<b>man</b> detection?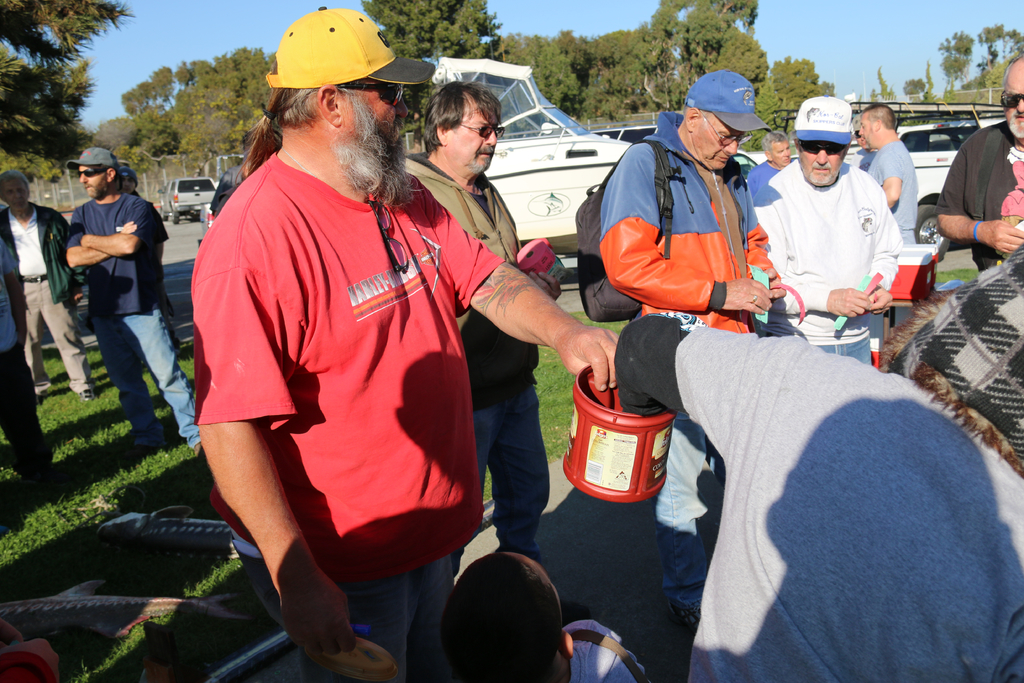
Rect(935, 63, 1023, 258)
